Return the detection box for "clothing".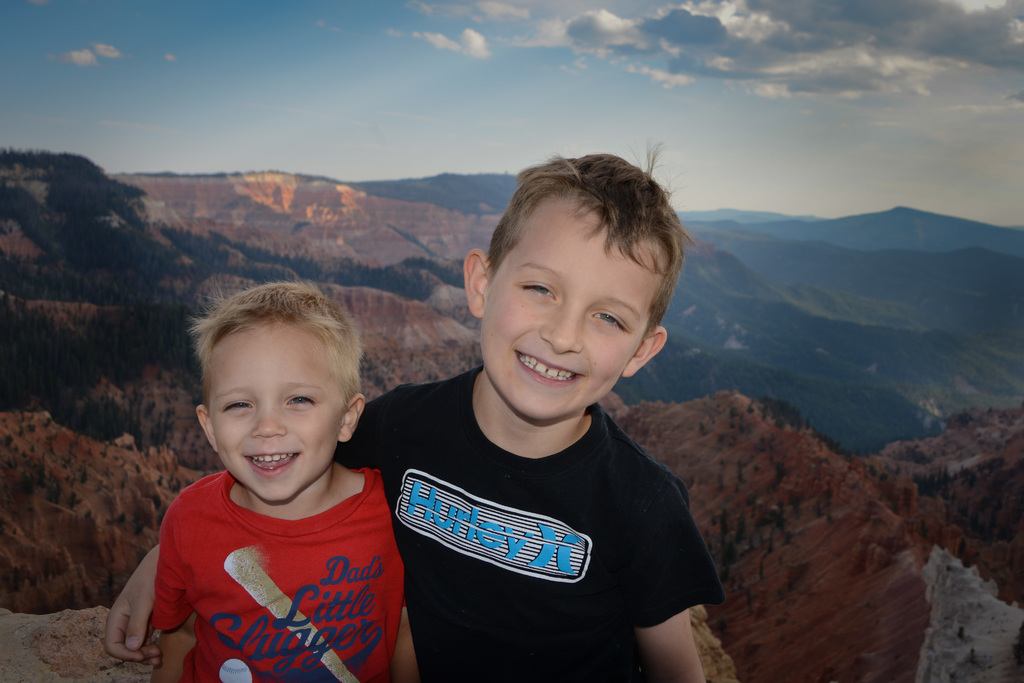
bbox(152, 454, 404, 682).
